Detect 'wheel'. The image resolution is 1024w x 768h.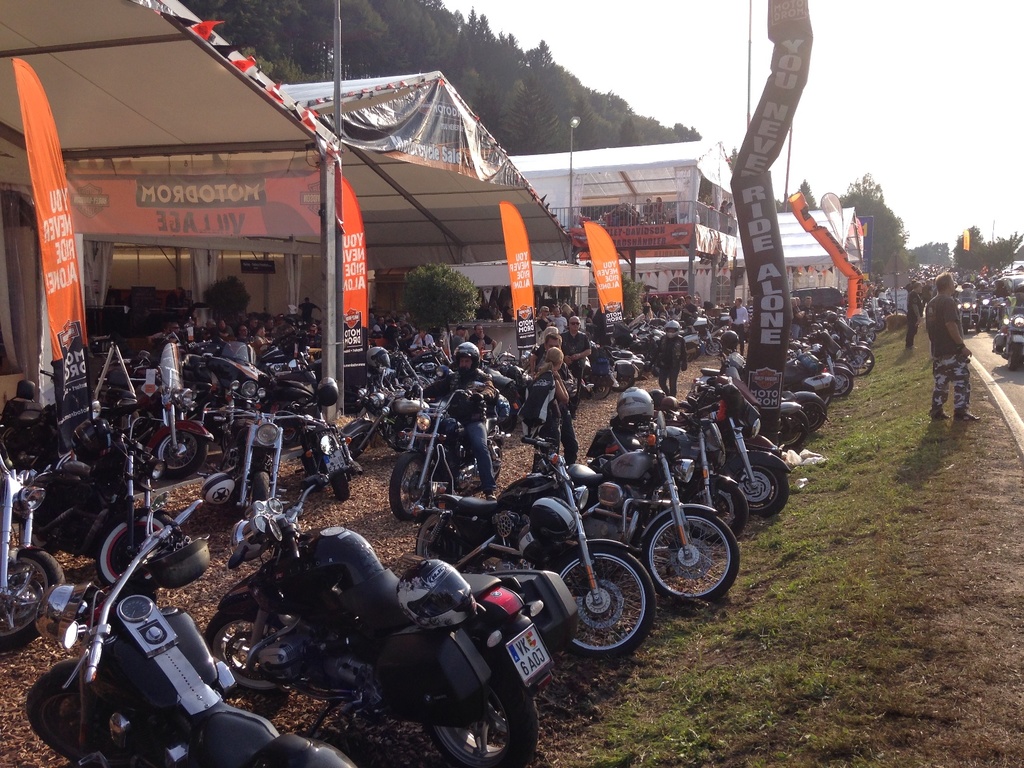
{"x1": 587, "y1": 380, "x2": 609, "y2": 394}.
